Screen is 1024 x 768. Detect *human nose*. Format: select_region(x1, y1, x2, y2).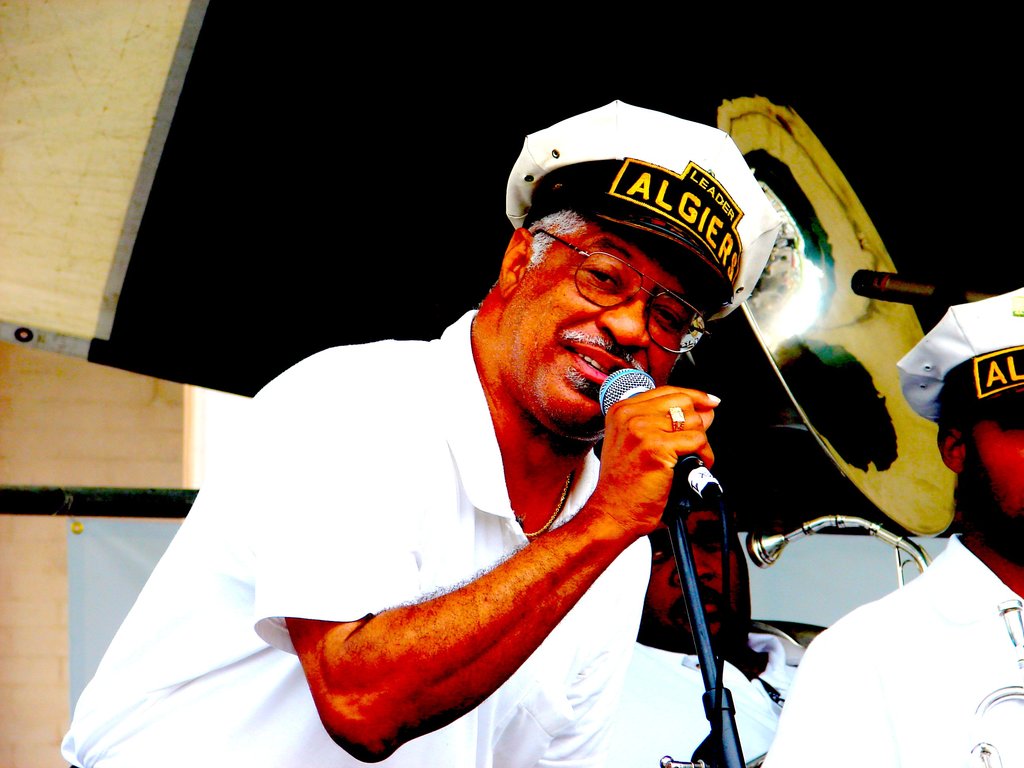
select_region(593, 294, 653, 352).
